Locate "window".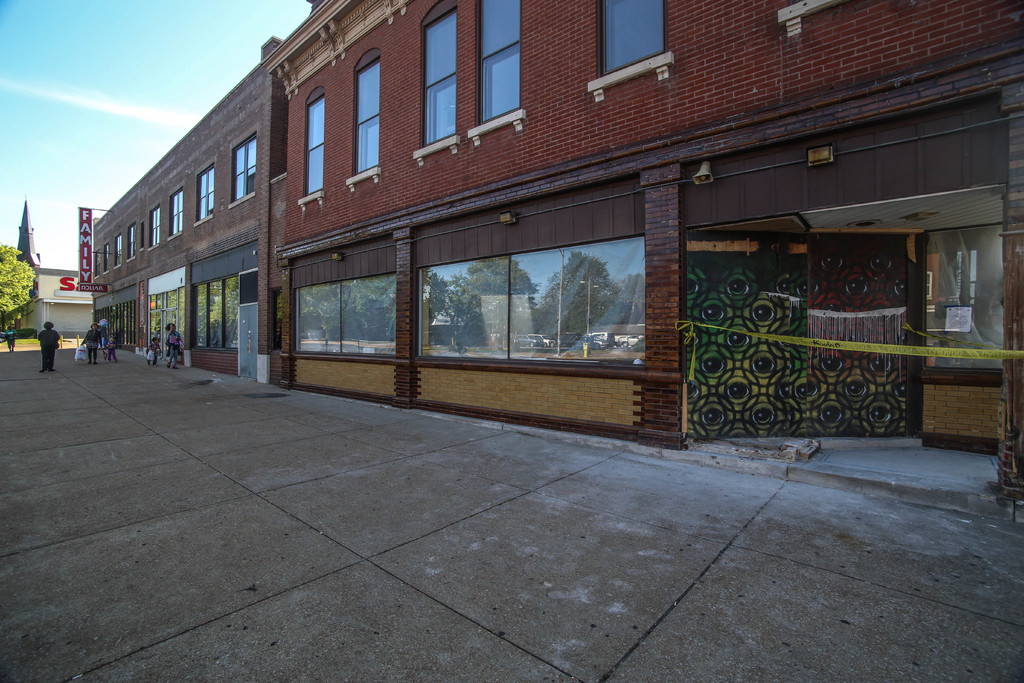
Bounding box: region(426, 13, 464, 140).
